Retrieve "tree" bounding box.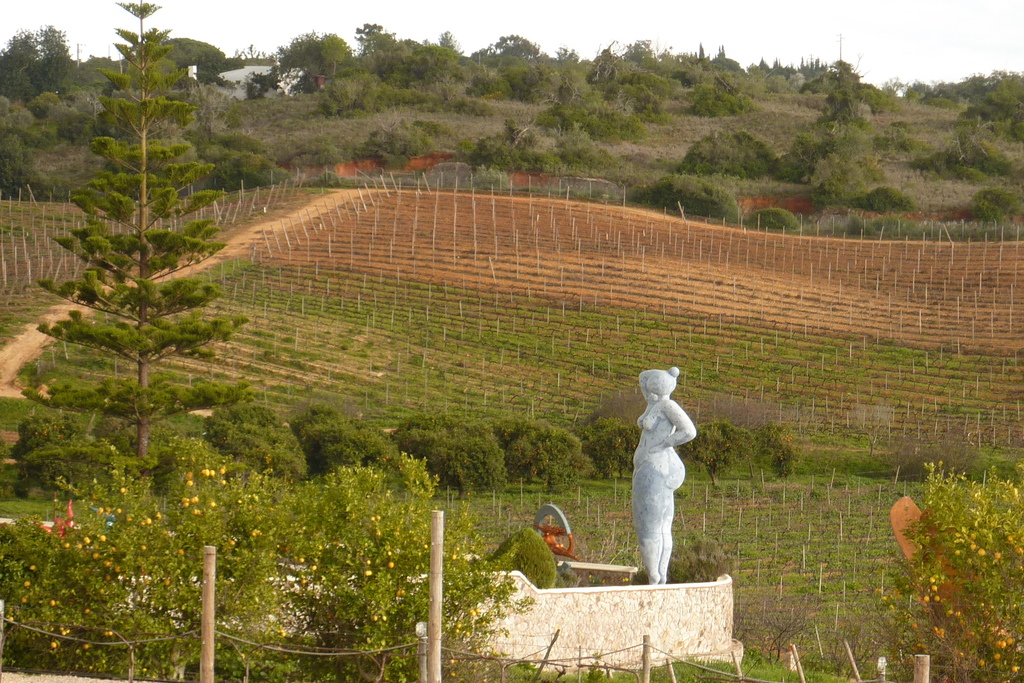
Bounding box: (199,390,324,484).
